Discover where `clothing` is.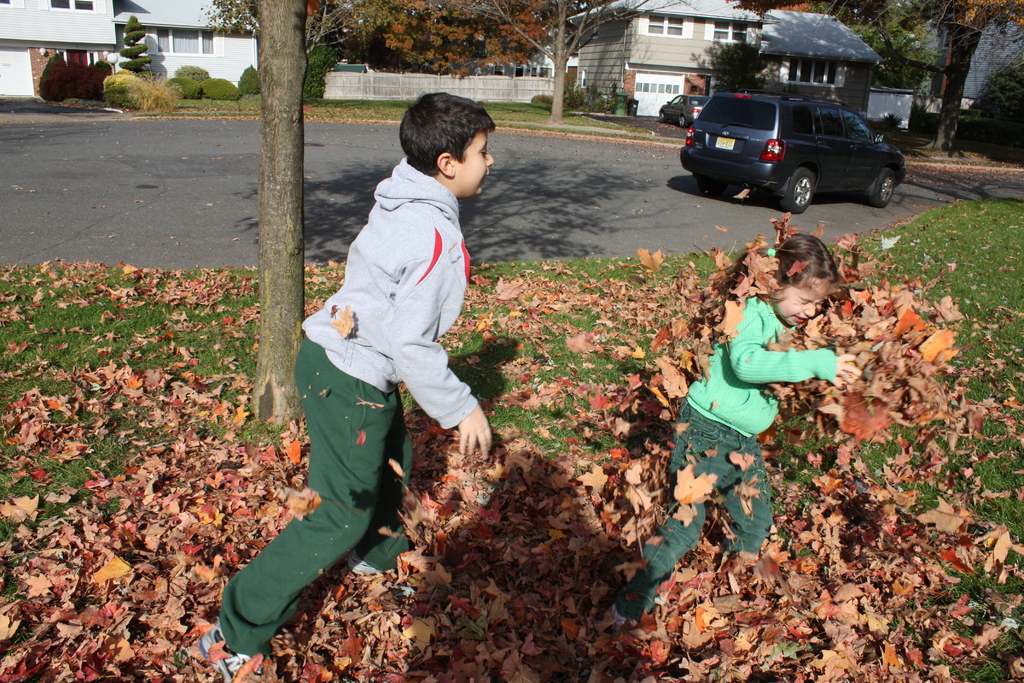
Discovered at 683/293/835/473.
